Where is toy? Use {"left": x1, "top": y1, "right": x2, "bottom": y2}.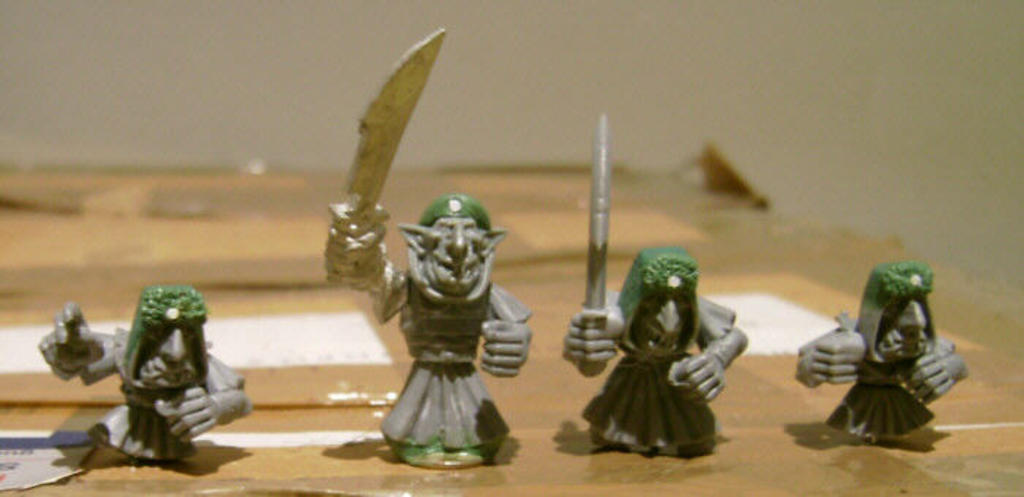
{"left": 563, "top": 113, "right": 749, "bottom": 463}.
